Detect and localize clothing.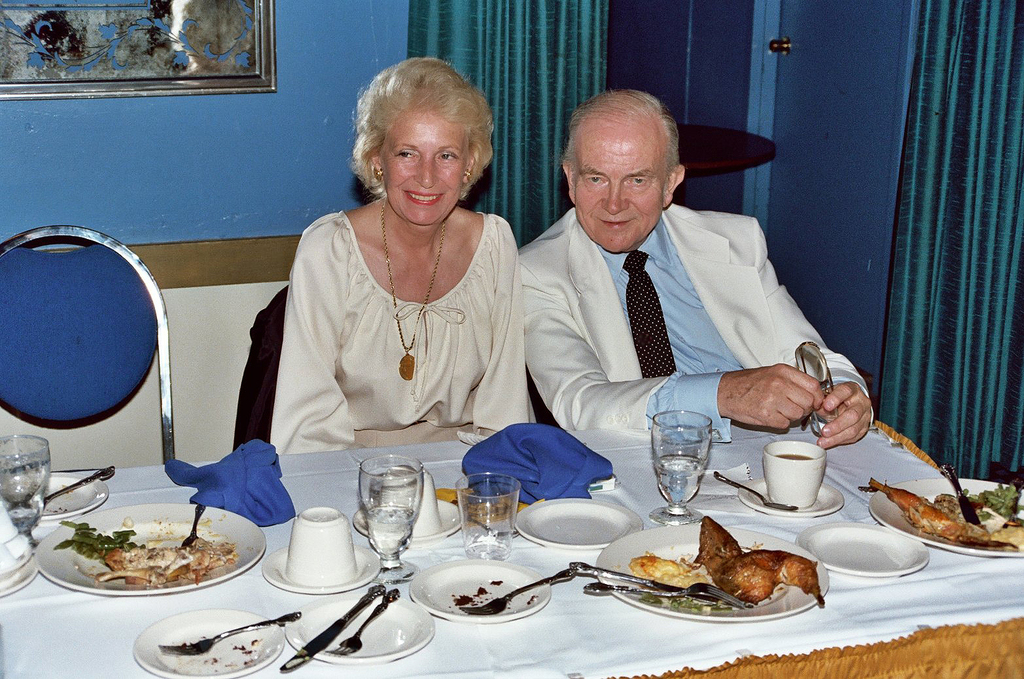
Localized at detection(510, 199, 896, 464).
